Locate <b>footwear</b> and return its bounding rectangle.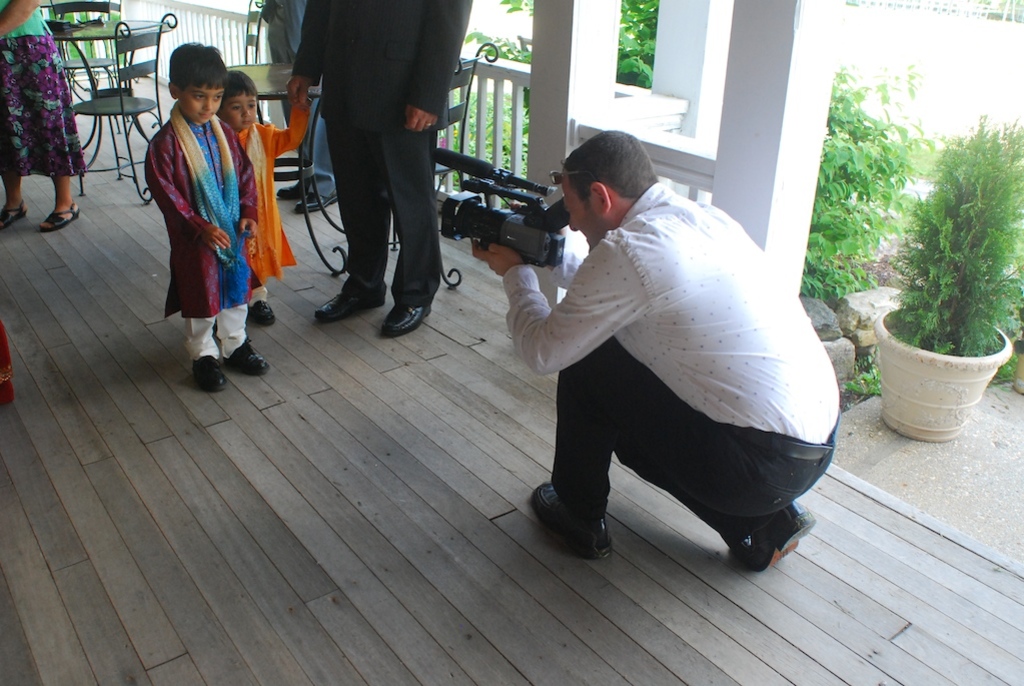
<bbox>535, 482, 610, 551</bbox>.
